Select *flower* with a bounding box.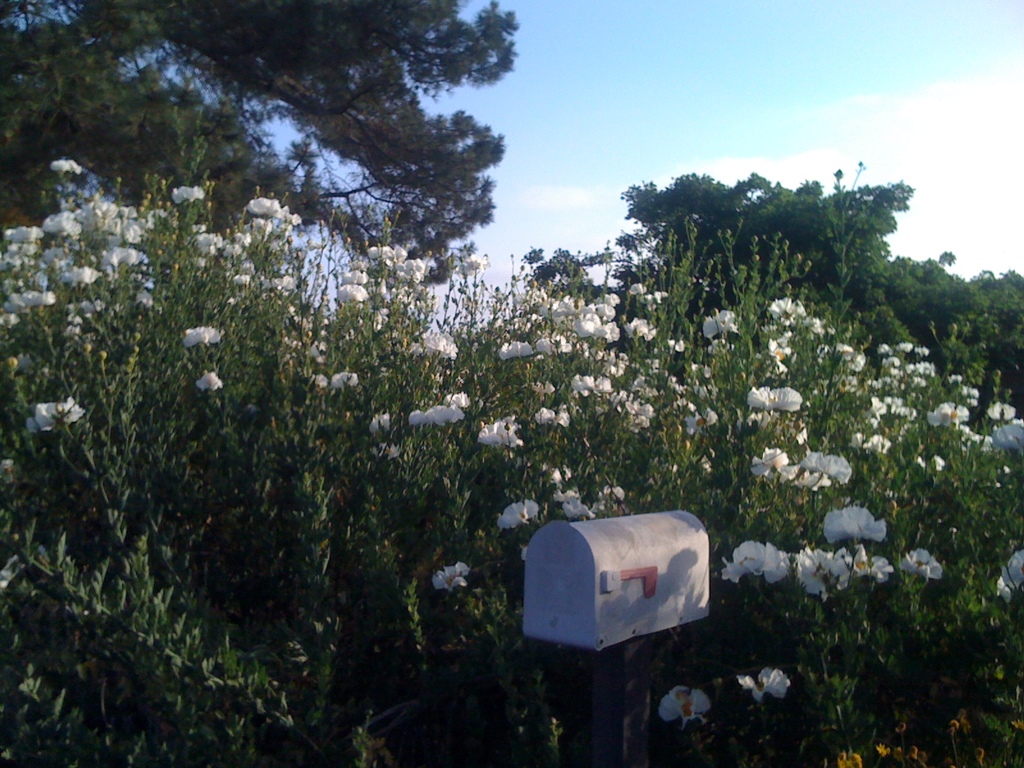
{"x1": 652, "y1": 685, "x2": 712, "y2": 730}.
